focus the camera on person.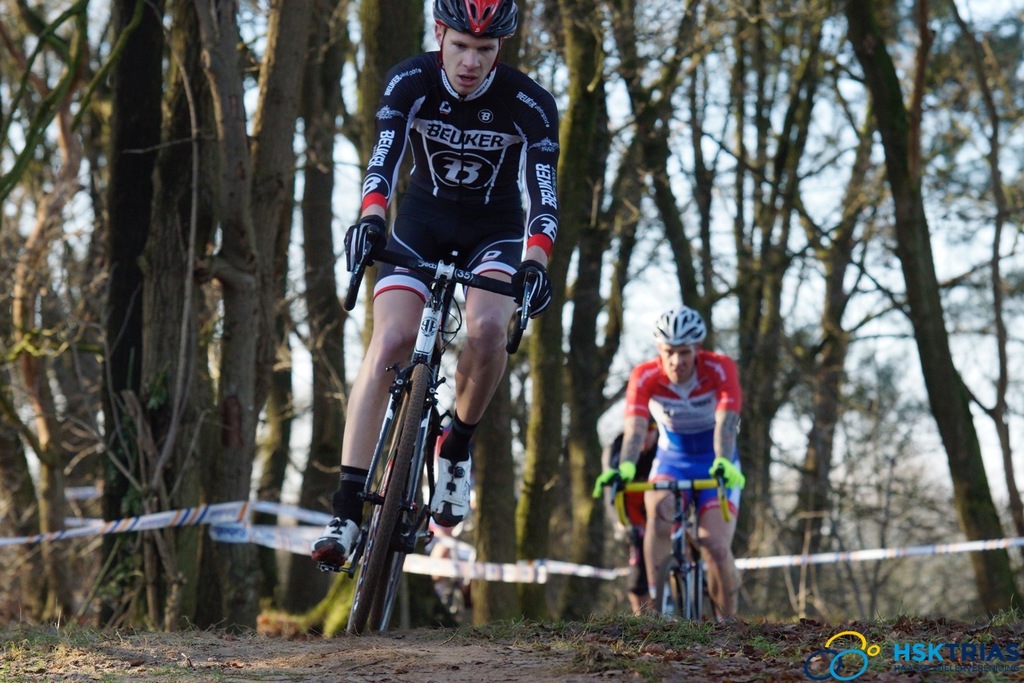
Focus region: rect(619, 286, 744, 631).
